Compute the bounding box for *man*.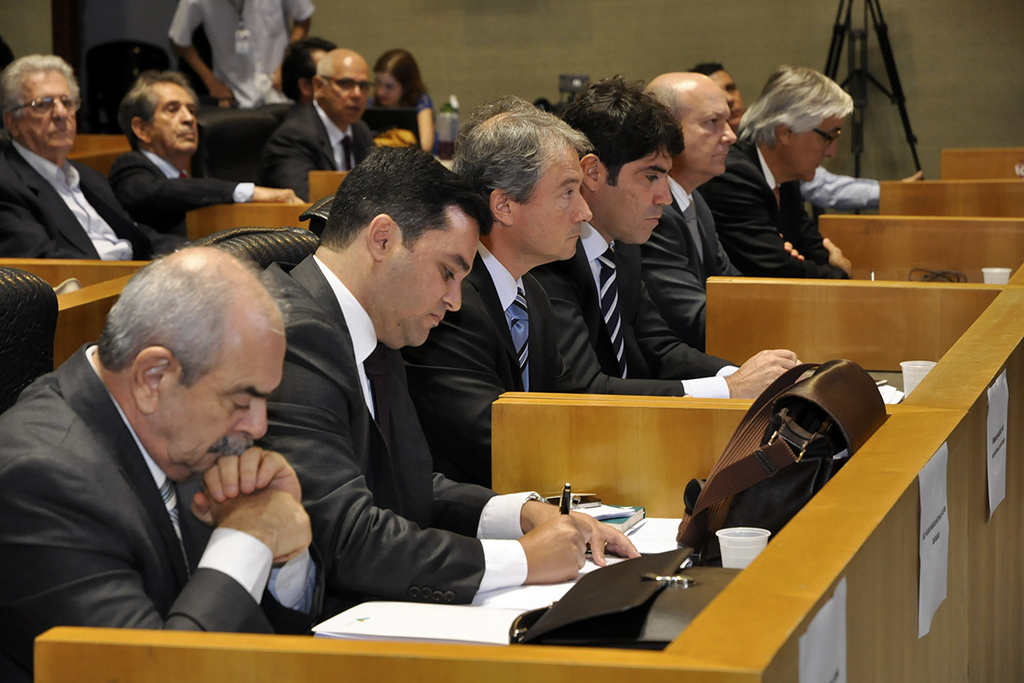
0,57,145,266.
